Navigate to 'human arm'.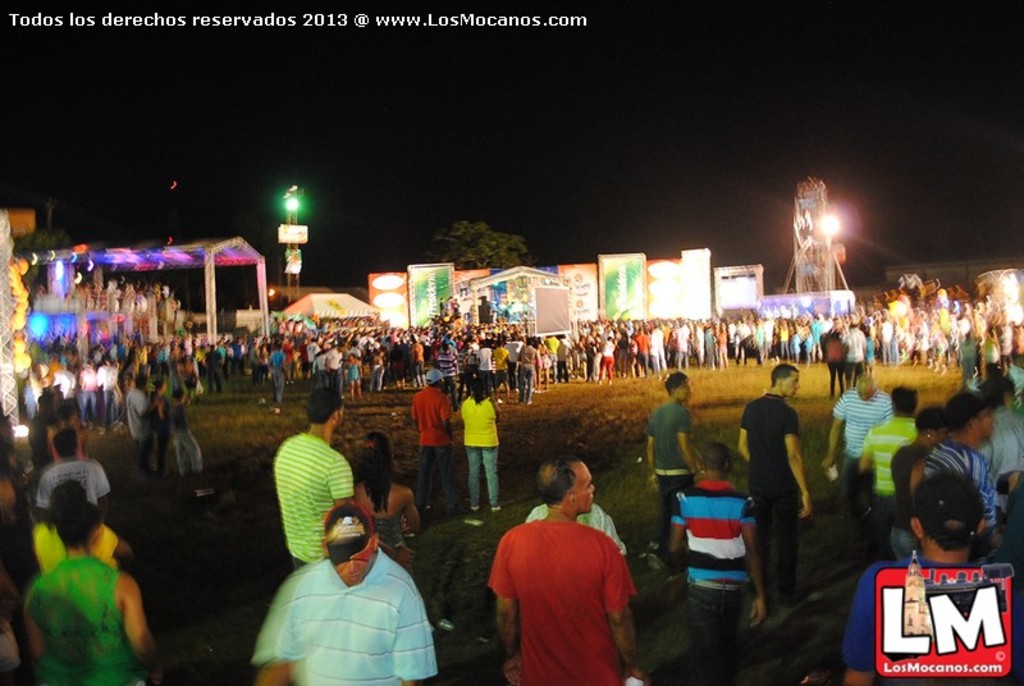
Navigation target: BBox(886, 326, 897, 342).
